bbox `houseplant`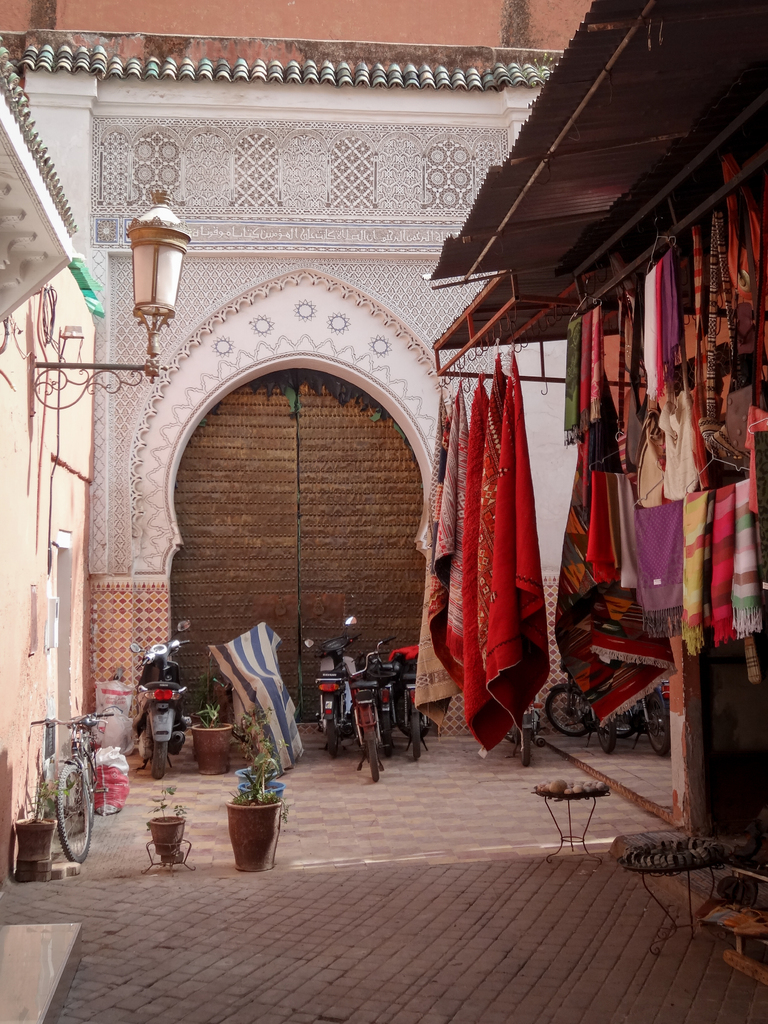
BBox(220, 718, 295, 877)
